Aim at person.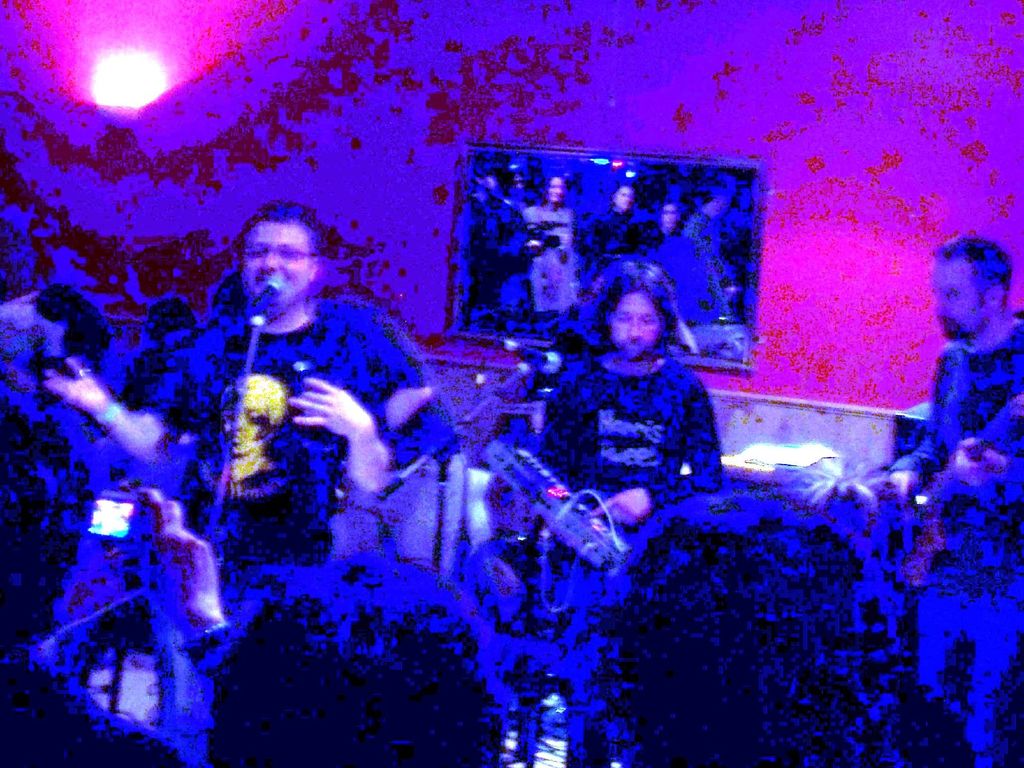
Aimed at crop(522, 173, 575, 342).
